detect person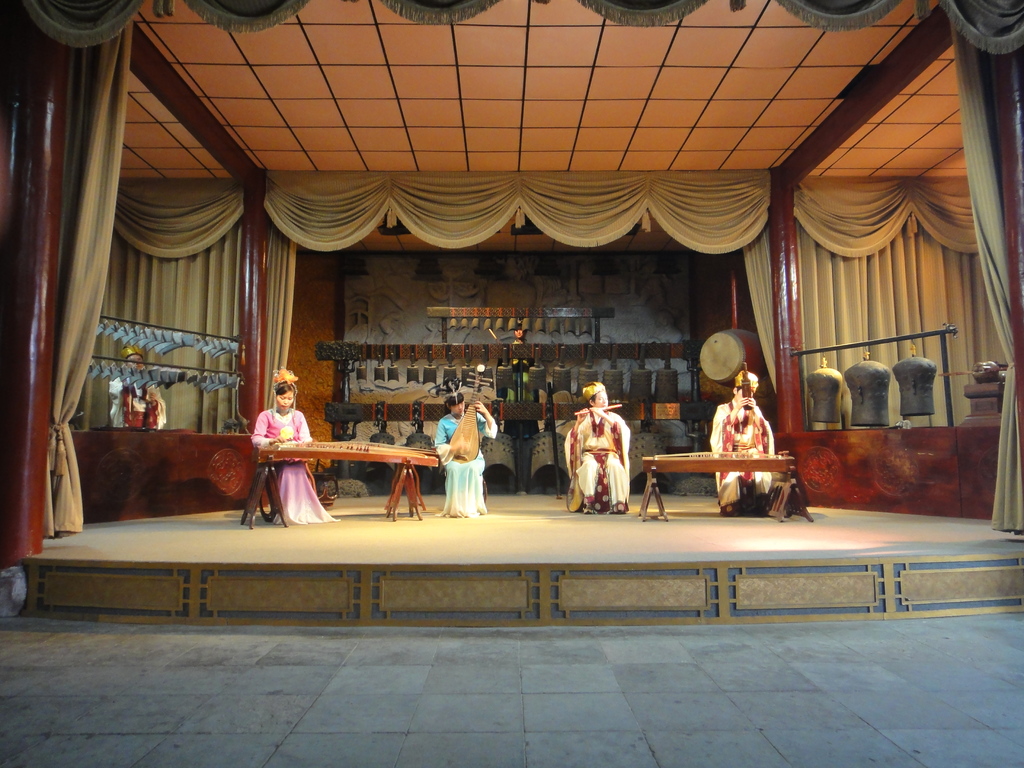
<region>705, 373, 773, 518</region>
